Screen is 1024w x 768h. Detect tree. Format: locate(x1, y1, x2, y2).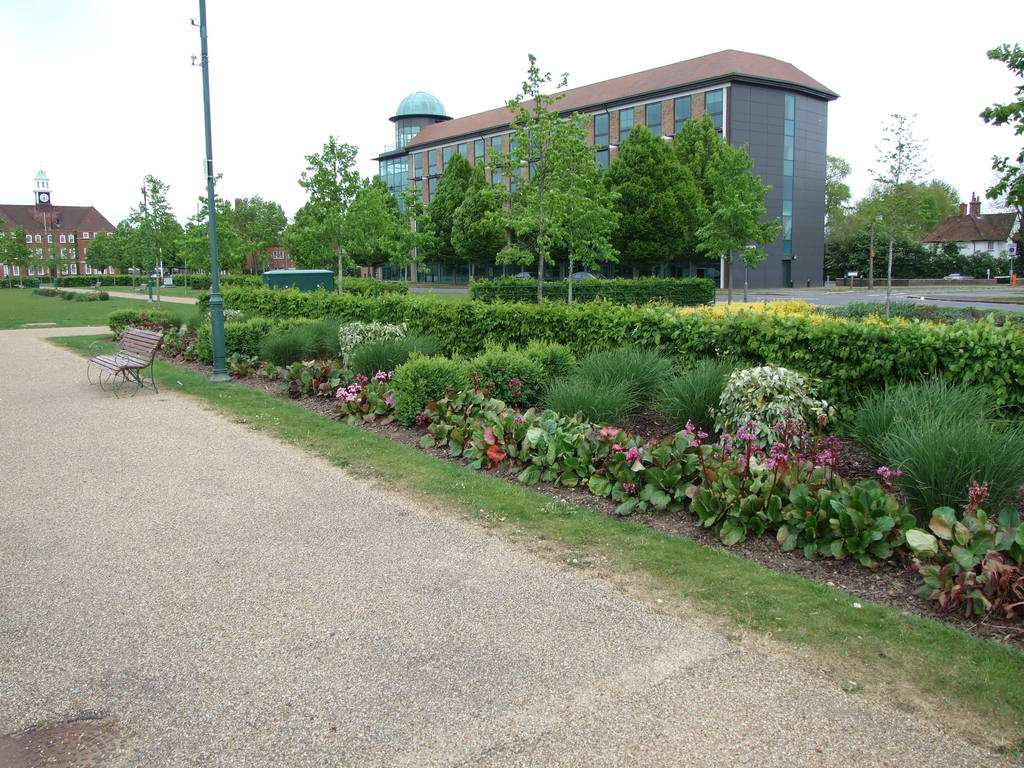
locate(218, 191, 284, 284).
